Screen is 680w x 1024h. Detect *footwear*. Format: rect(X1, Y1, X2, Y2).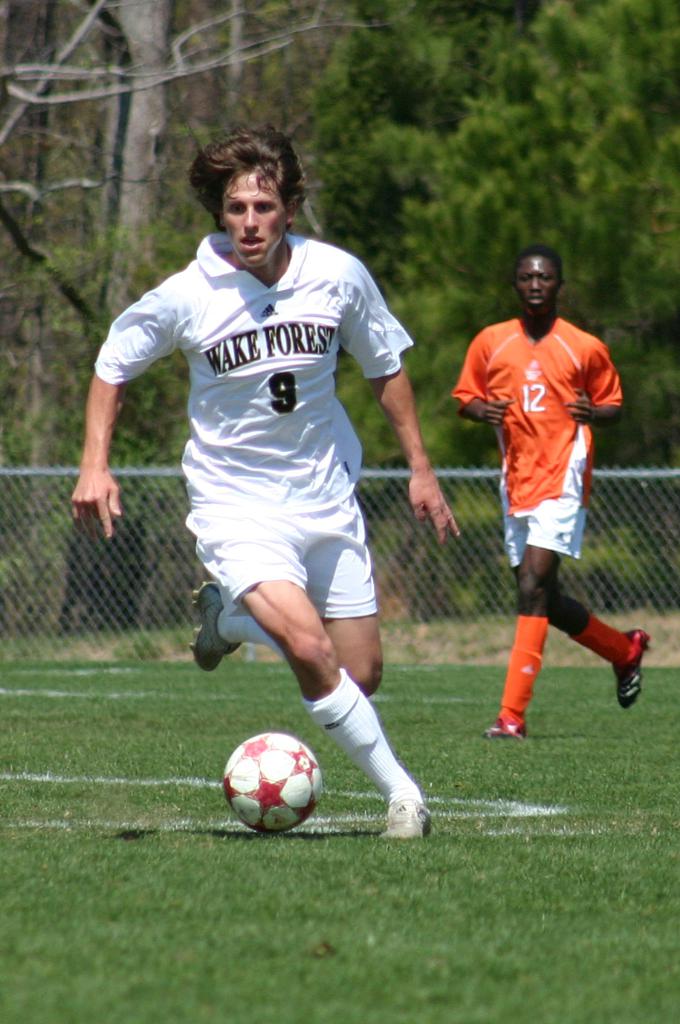
rect(189, 579, 239, 673).
